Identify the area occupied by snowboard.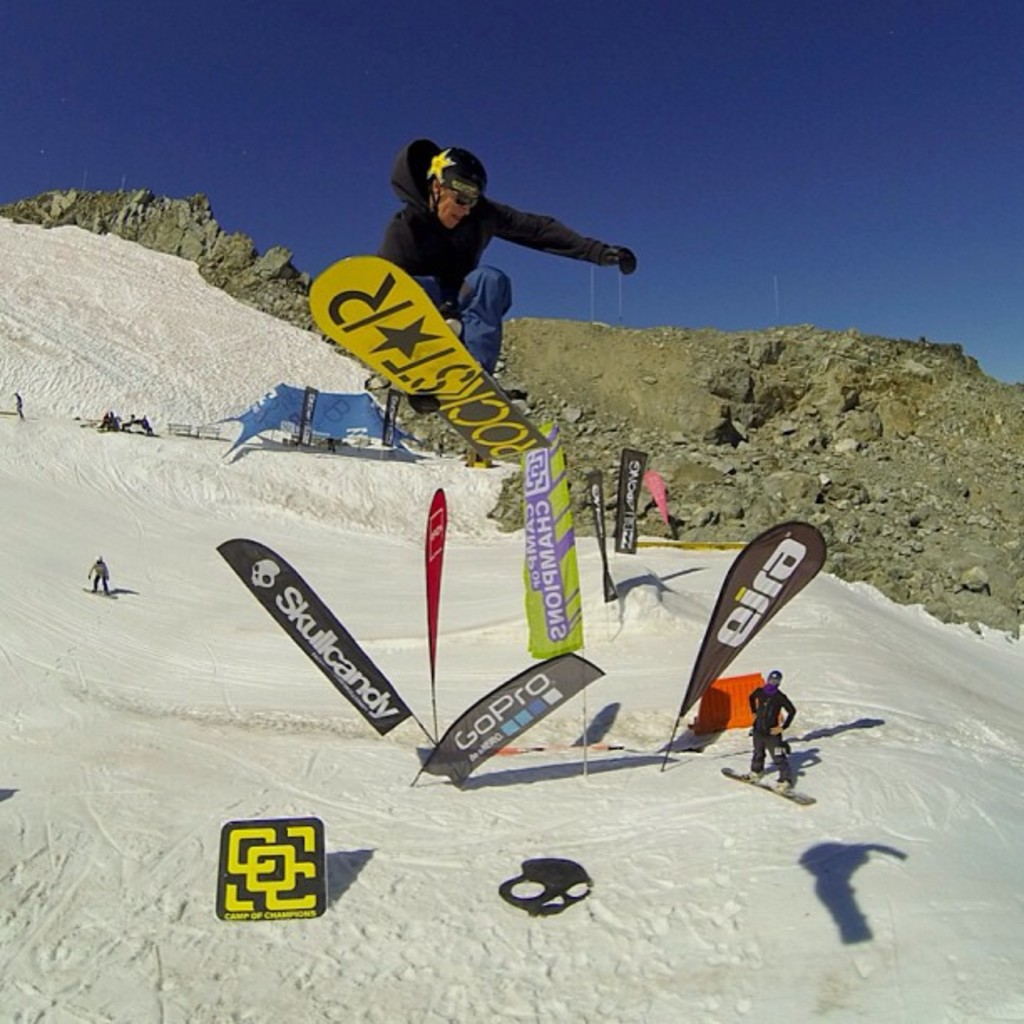
Area: [x1=84, y1=582, x2=120, y2=597].
